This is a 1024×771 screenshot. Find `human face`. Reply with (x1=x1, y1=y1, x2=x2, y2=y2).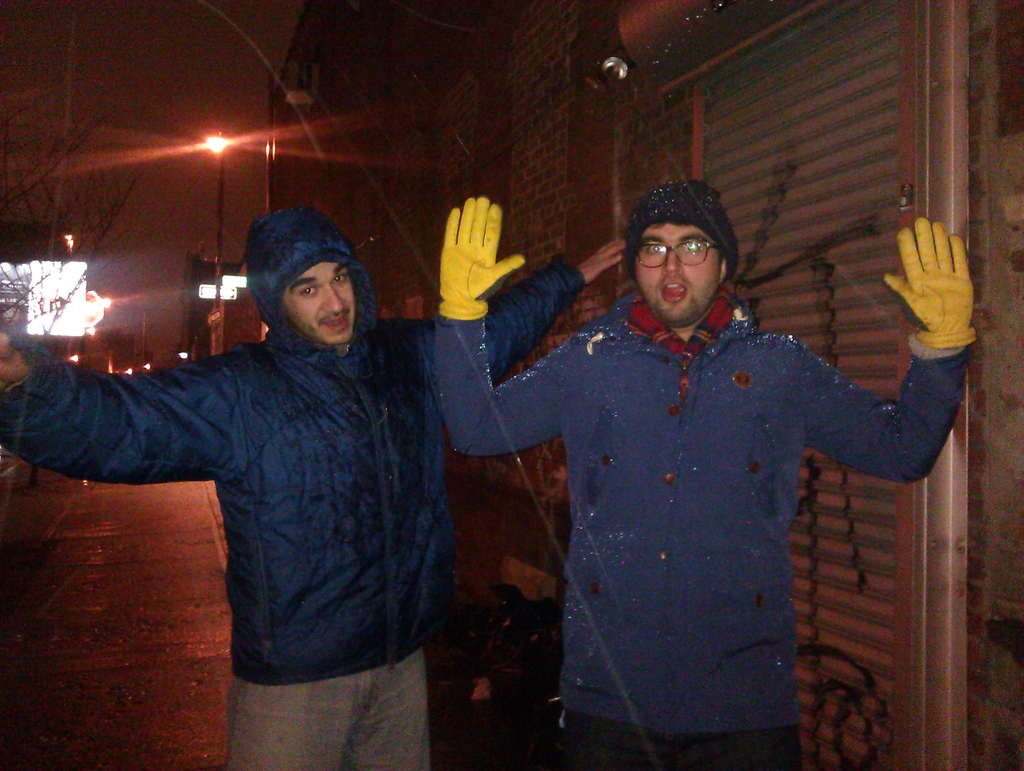
(x1=632, y1=226, x2=718, y2=323).
